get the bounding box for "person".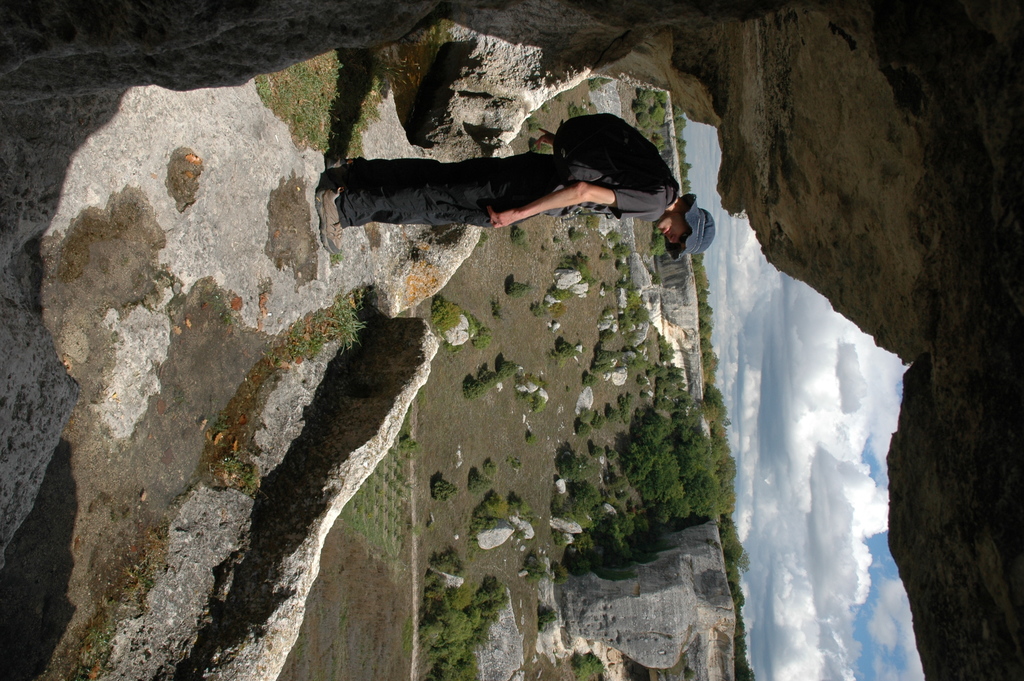
[left=291, top=101, right=716, bottom=268].
